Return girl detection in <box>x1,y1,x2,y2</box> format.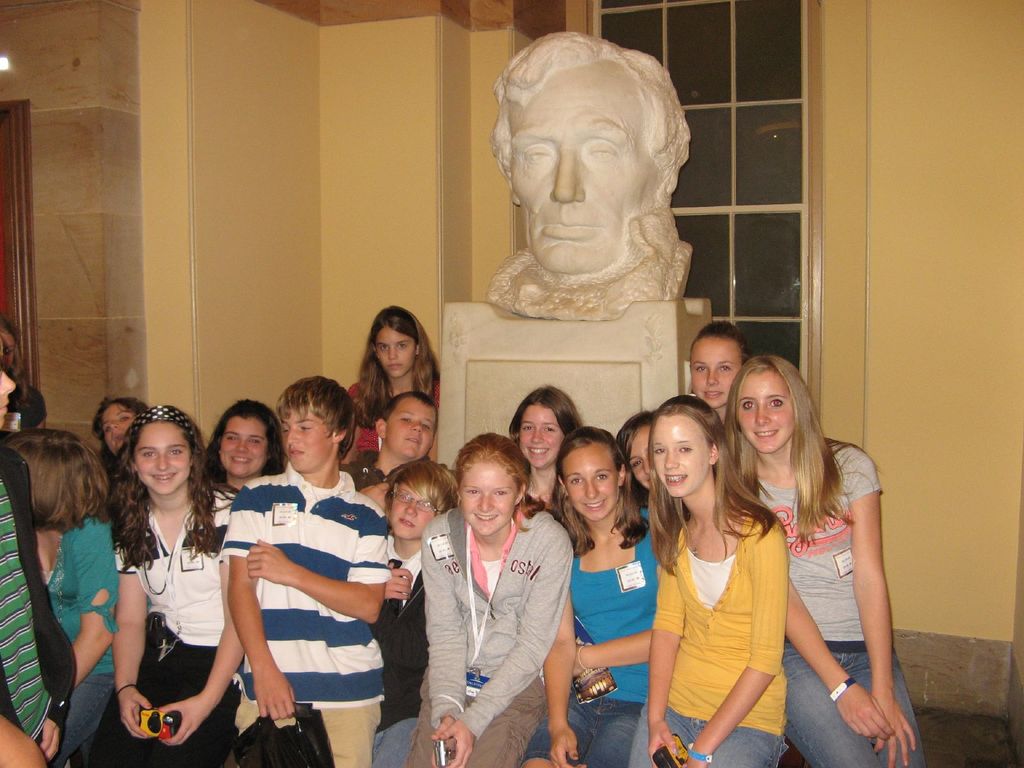
<box>684,318,780,516</box>.
